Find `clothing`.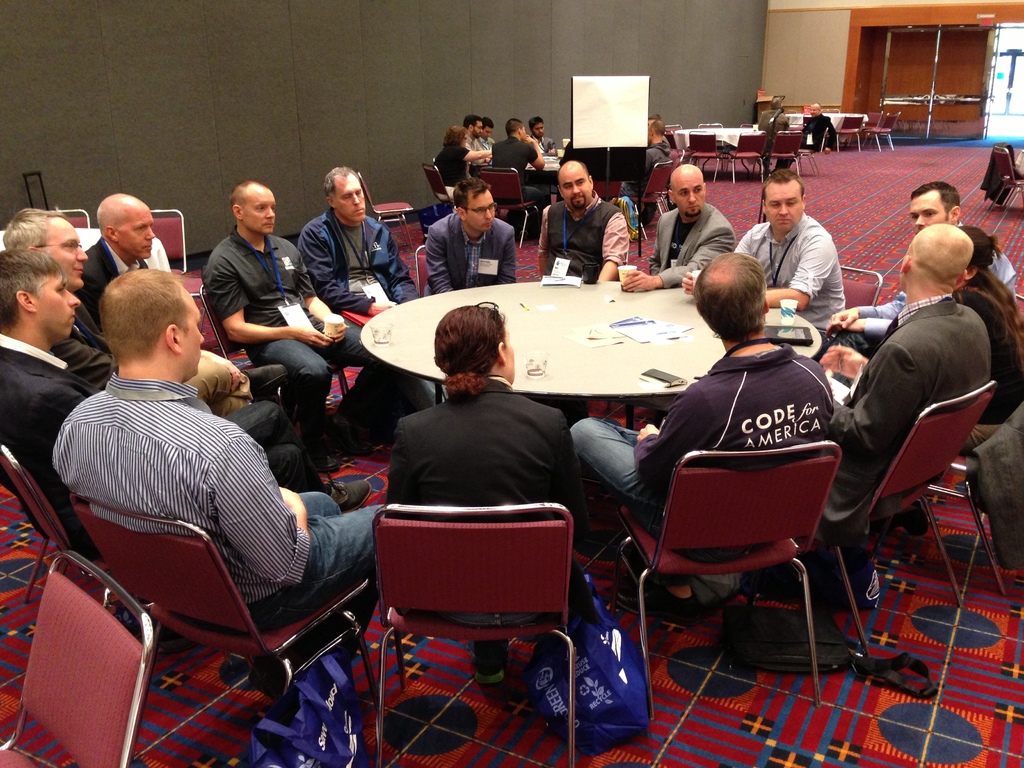
left=534, top=191, right=627, bottom=284.
